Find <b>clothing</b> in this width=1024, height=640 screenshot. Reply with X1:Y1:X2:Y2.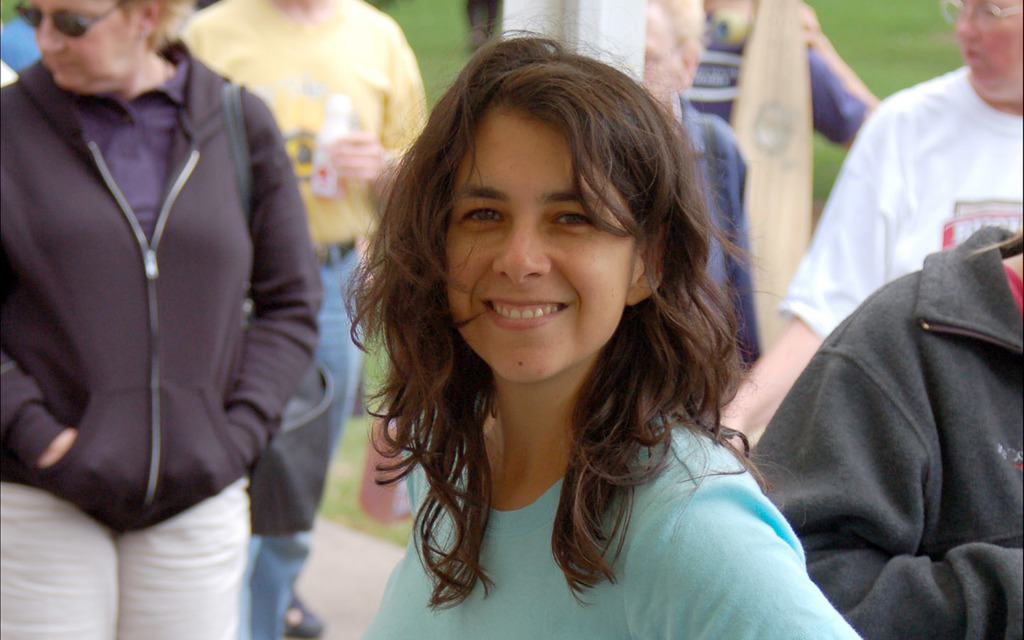
1:62:16:88.
